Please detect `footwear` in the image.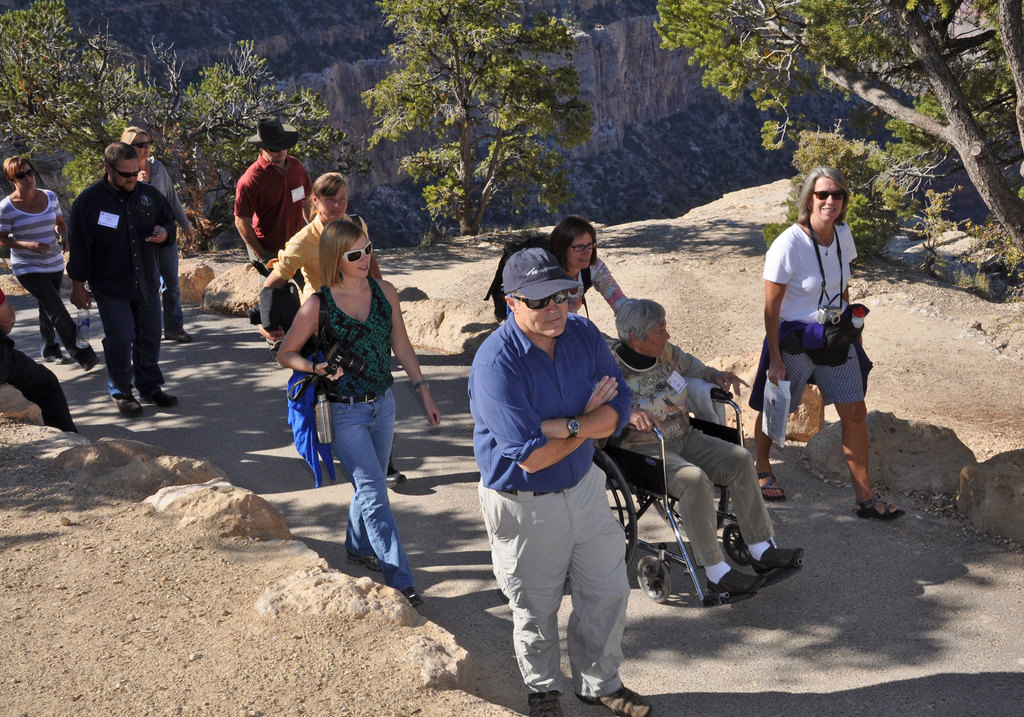
118 391 141 416.
